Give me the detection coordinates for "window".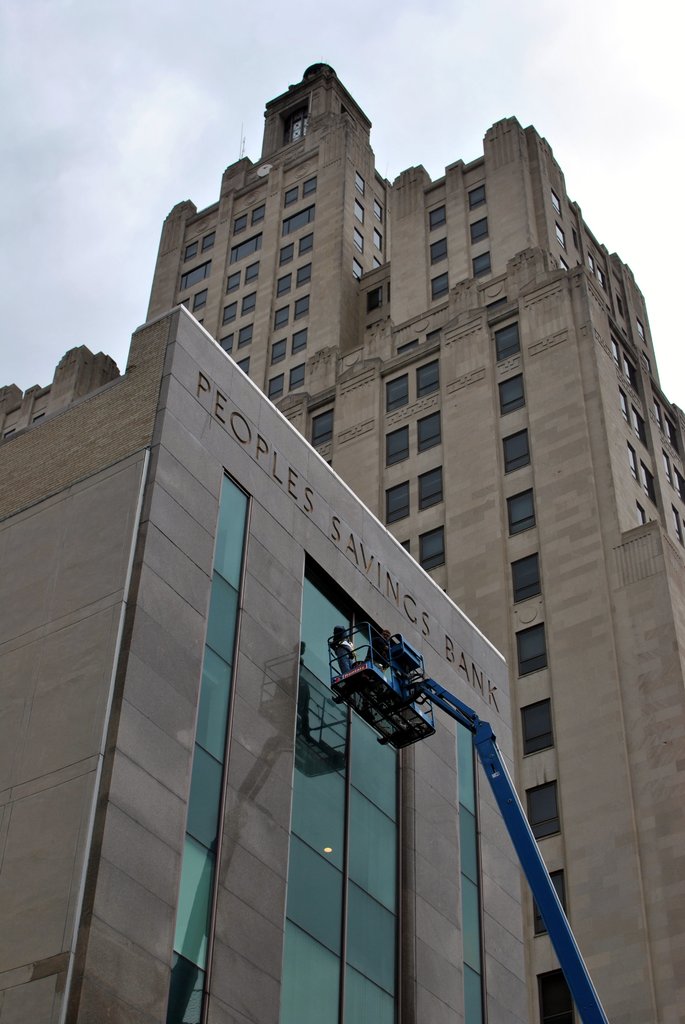
x1=304, y1=177, x2=318, y2=198.
